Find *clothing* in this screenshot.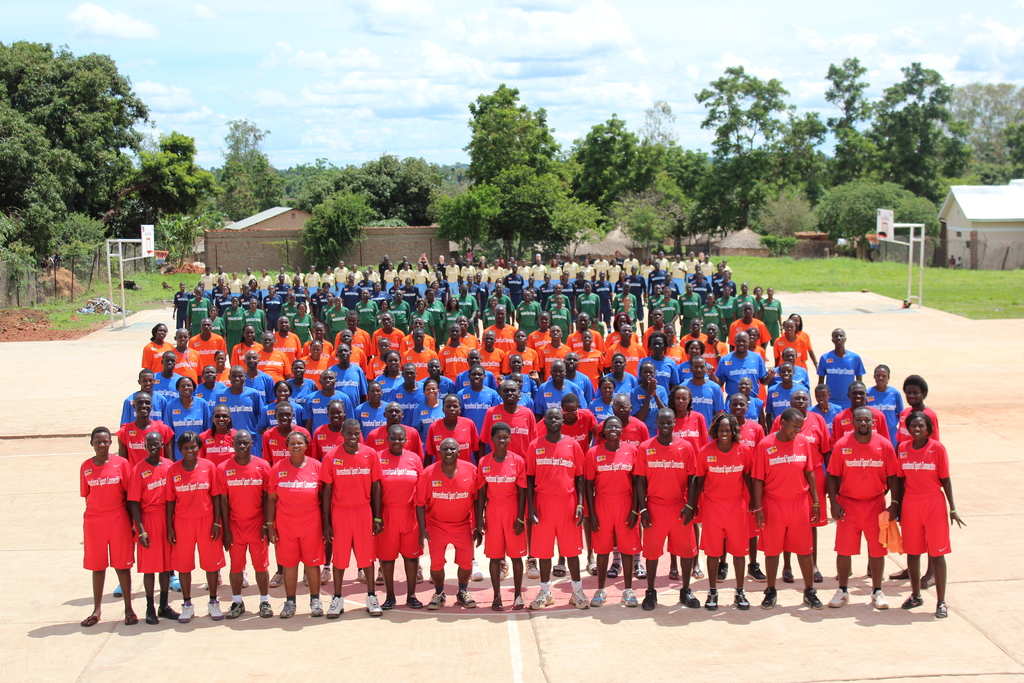
The bounding box for *clothing* is rect(596, 411, 650, 449).
